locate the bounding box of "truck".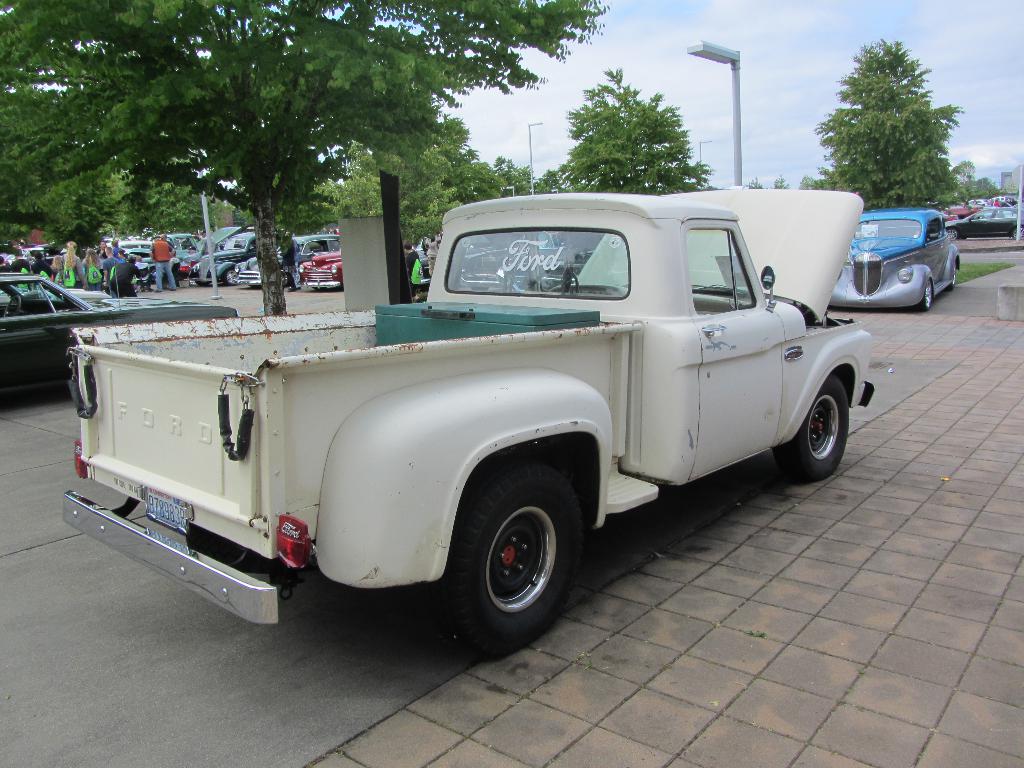
Bounding box: rect(51, 213, 872, 653).
